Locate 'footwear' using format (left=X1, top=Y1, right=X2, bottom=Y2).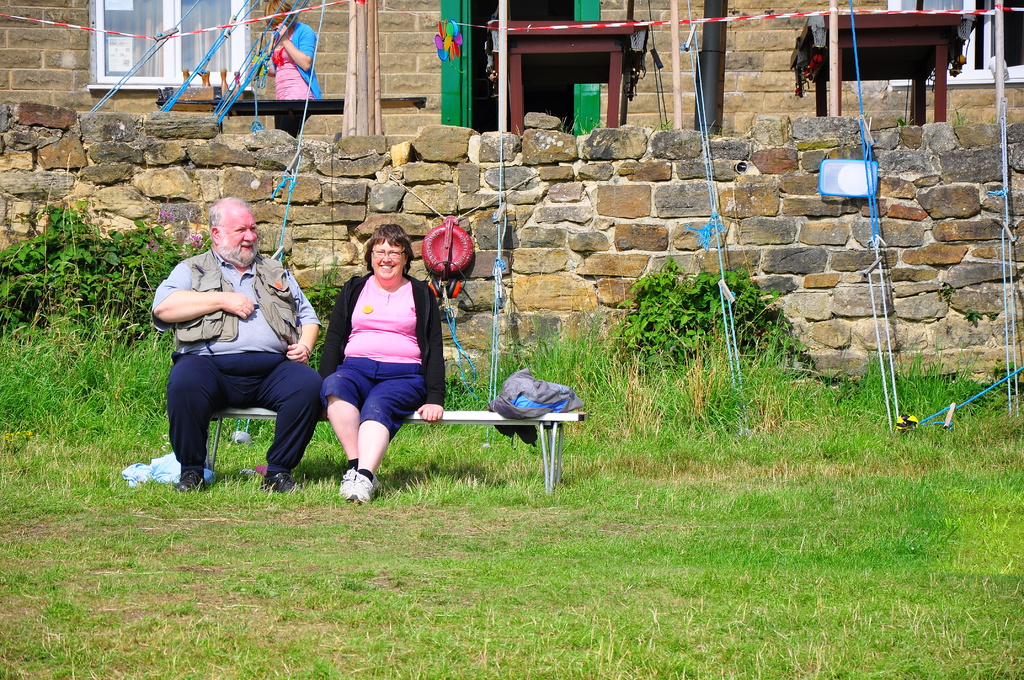
(left=263, top=473, right=297, bottom=492).
